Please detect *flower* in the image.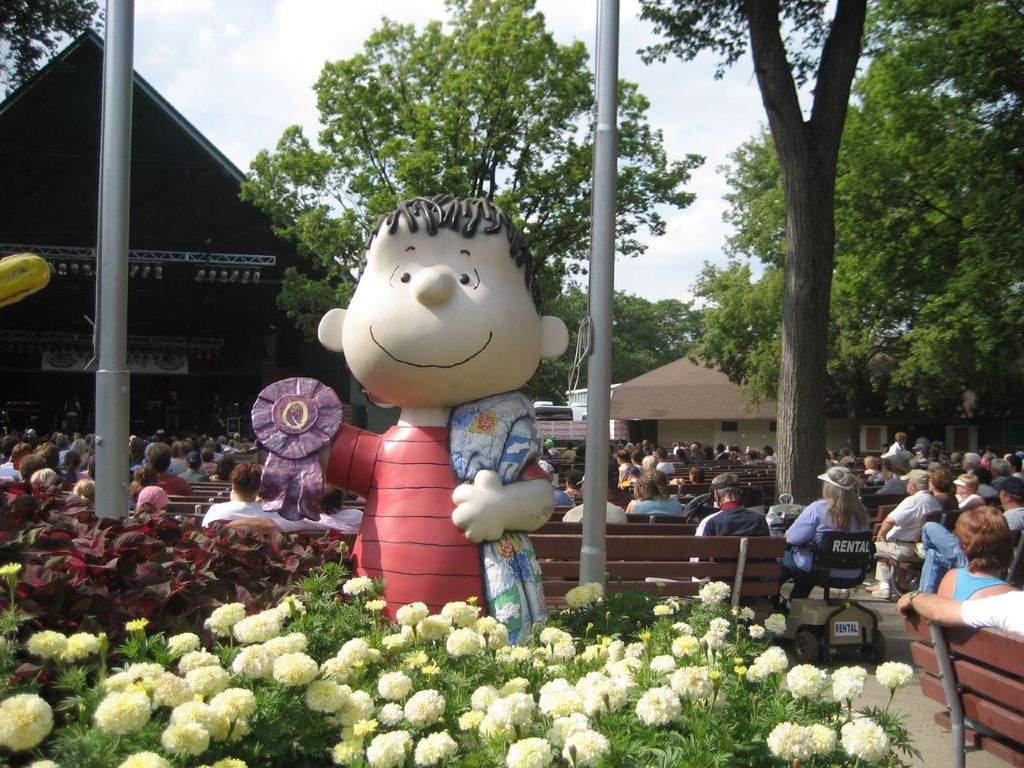
bbox=[24, 627, 68, 655].
